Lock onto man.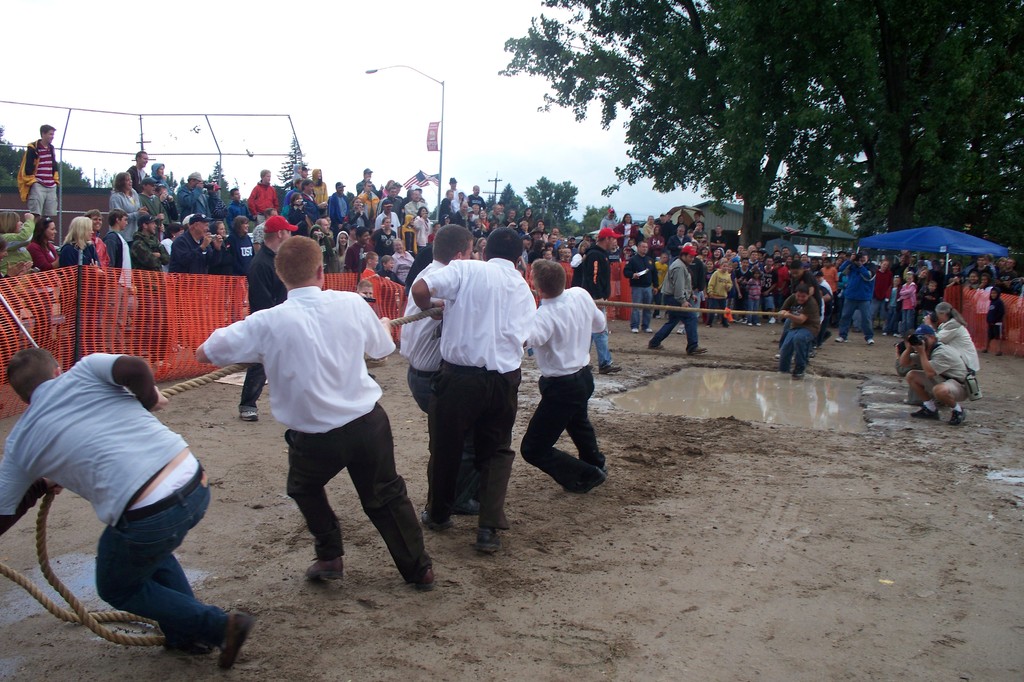
Locked: 534/220/543/229.
